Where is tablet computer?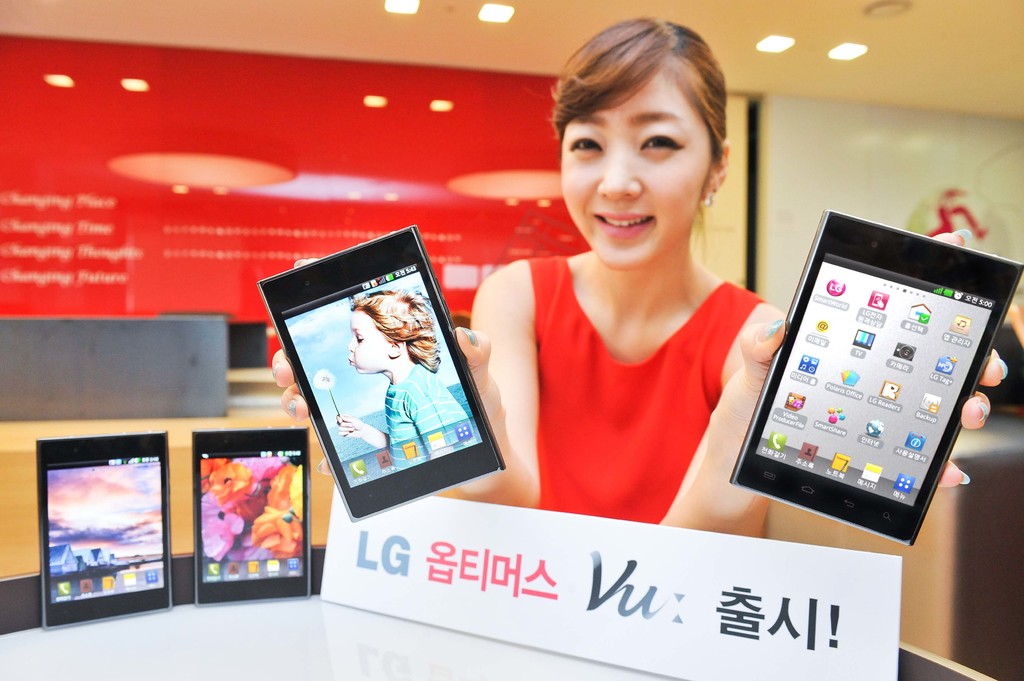
<region>257, 229, 508, 522</region>.
